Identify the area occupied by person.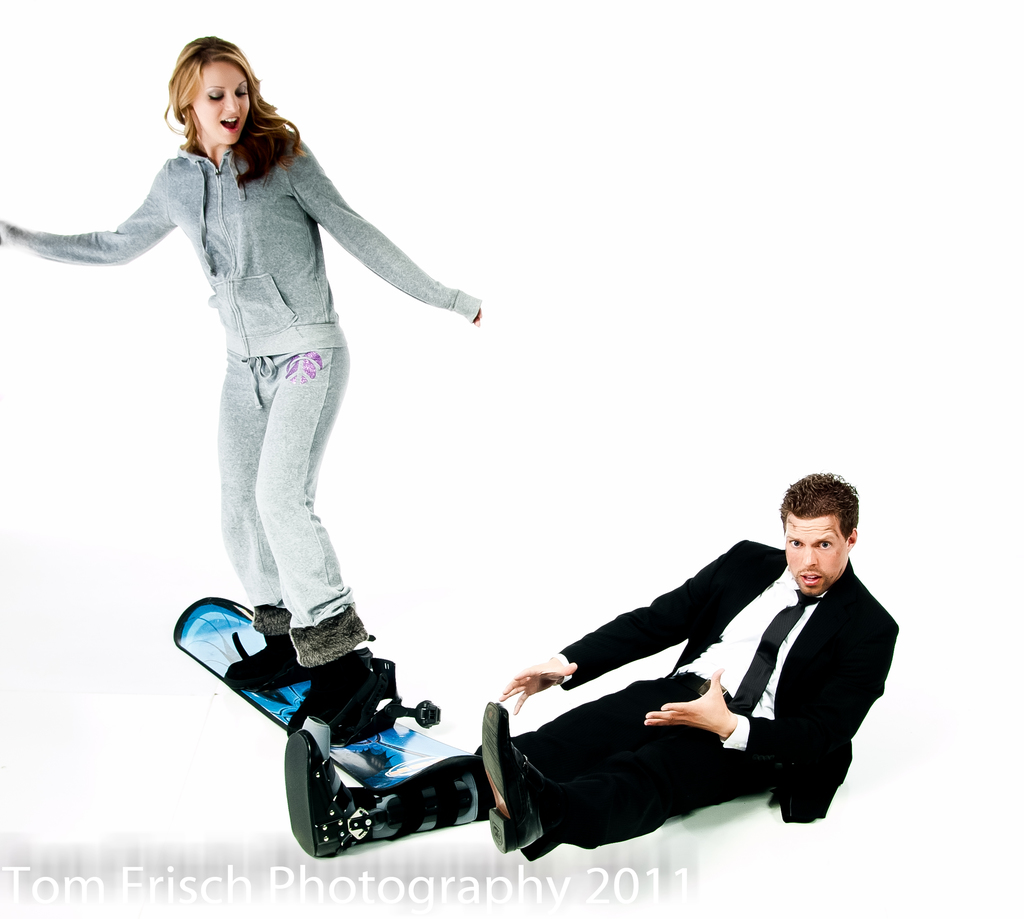
Area: crop(17, 0, 513, 732).
